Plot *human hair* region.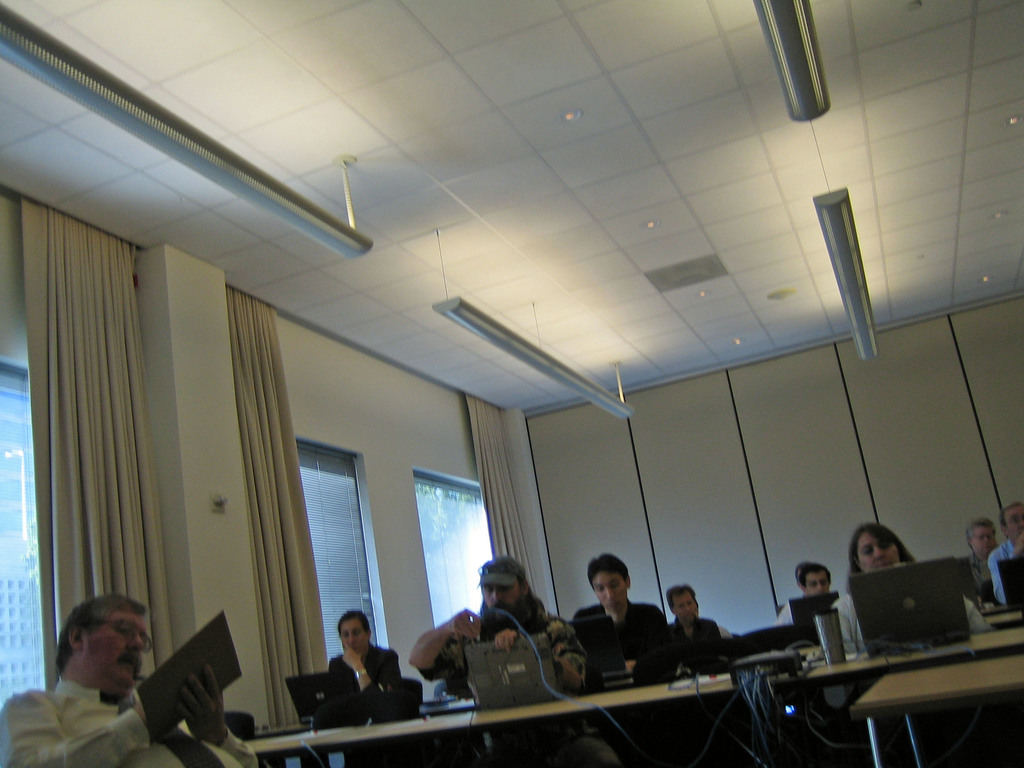
Plotted at (338, 607, 370, 636).
